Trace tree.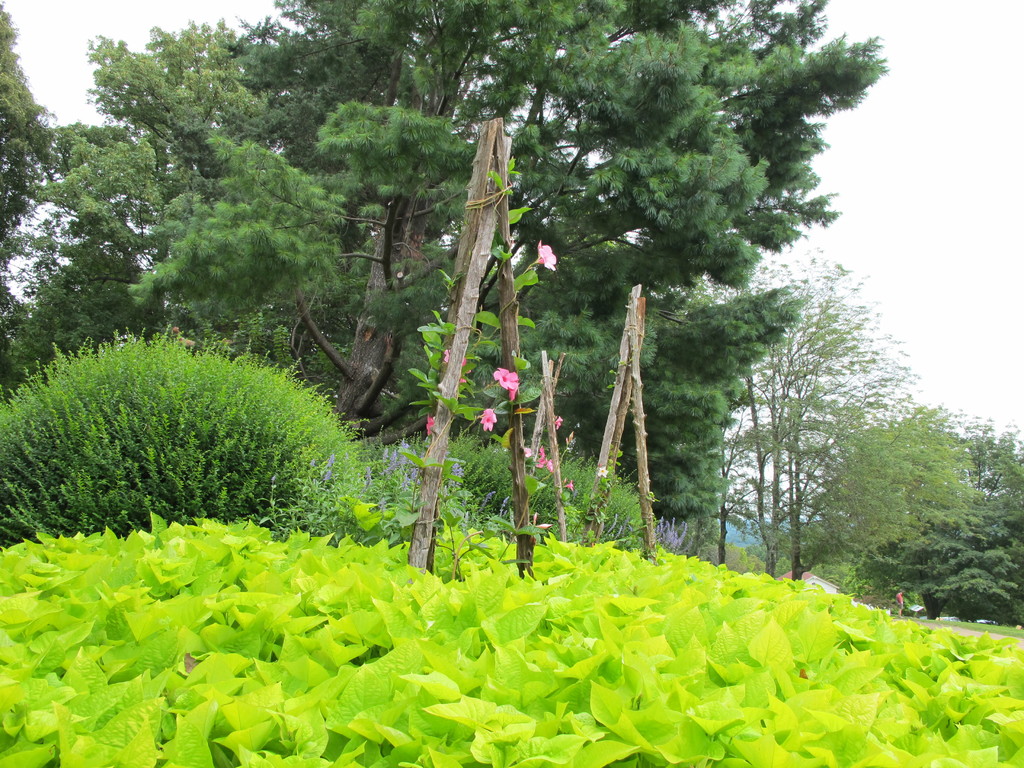
Traced to [84,0,897,532].
